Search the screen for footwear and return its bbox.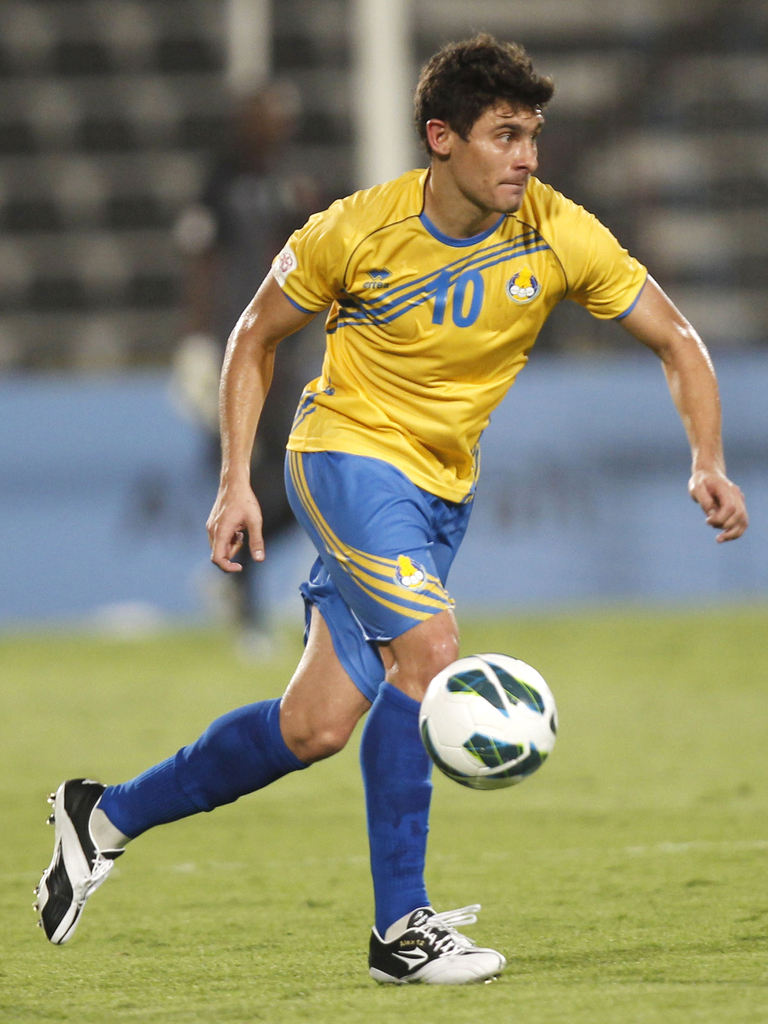
Found: <box>372,903,497,983</box>.
